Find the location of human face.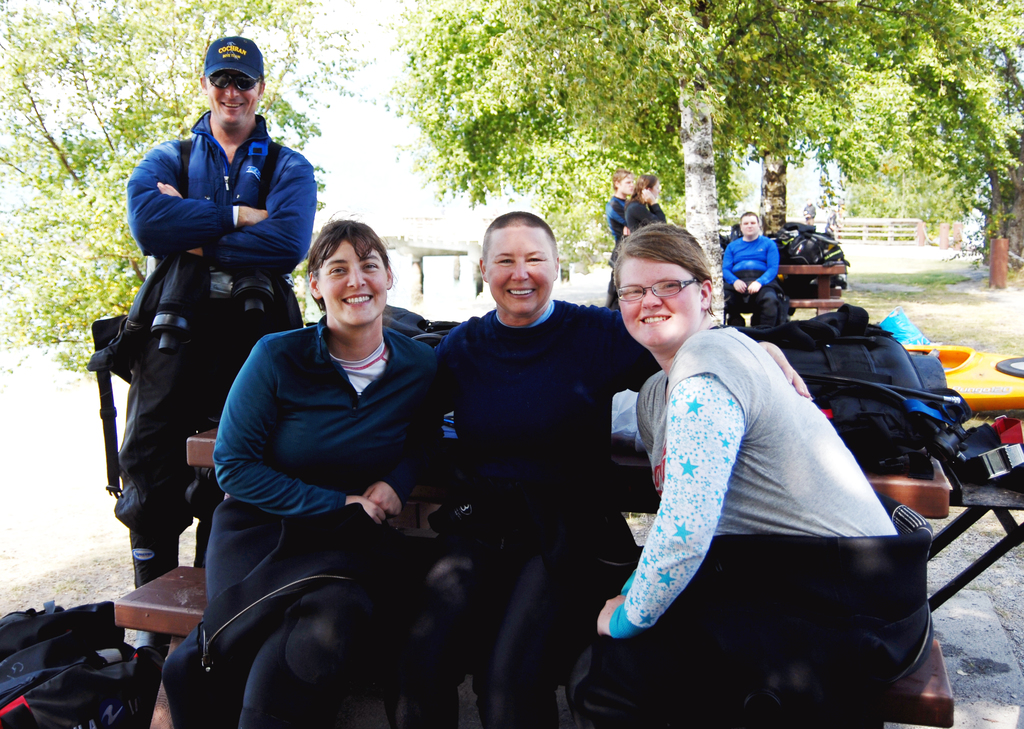
Location: <box>314,238,386,327</box>.
